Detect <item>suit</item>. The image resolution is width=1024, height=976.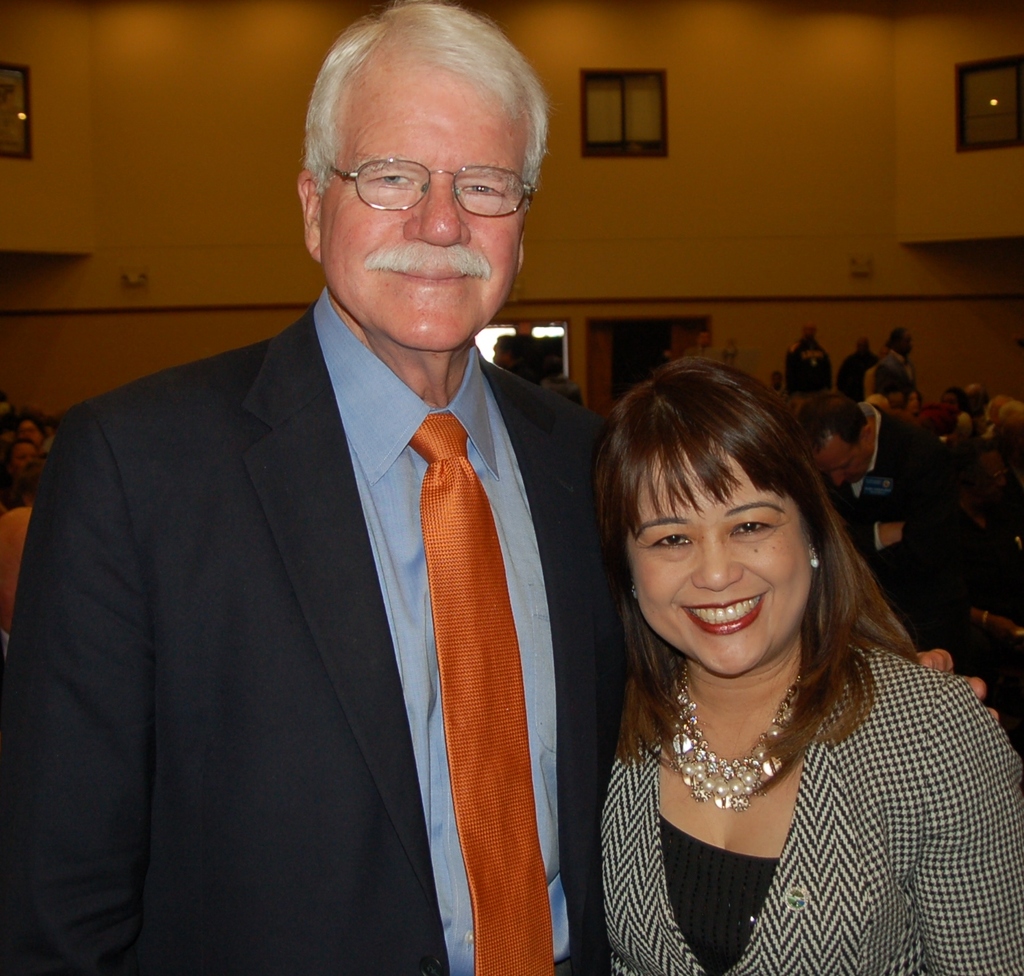
Rect(209, 185, 607, 975).
